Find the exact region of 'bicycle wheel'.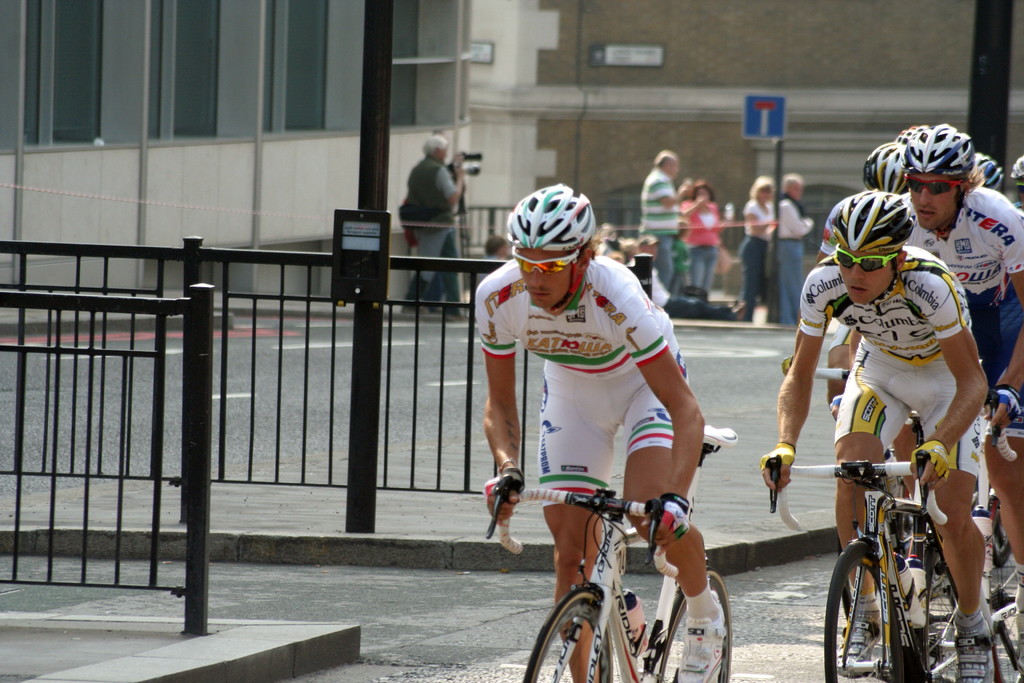
Exact region: <box>920,536,985,682</box>.
